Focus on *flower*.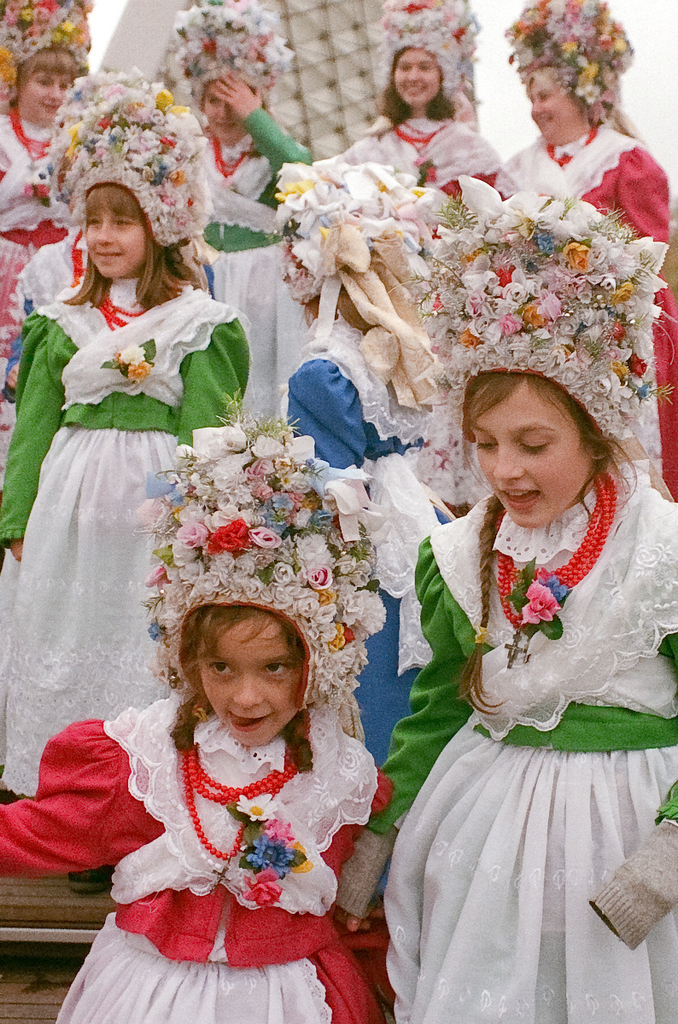
Focused at box=[245, 520, 286, 554].
